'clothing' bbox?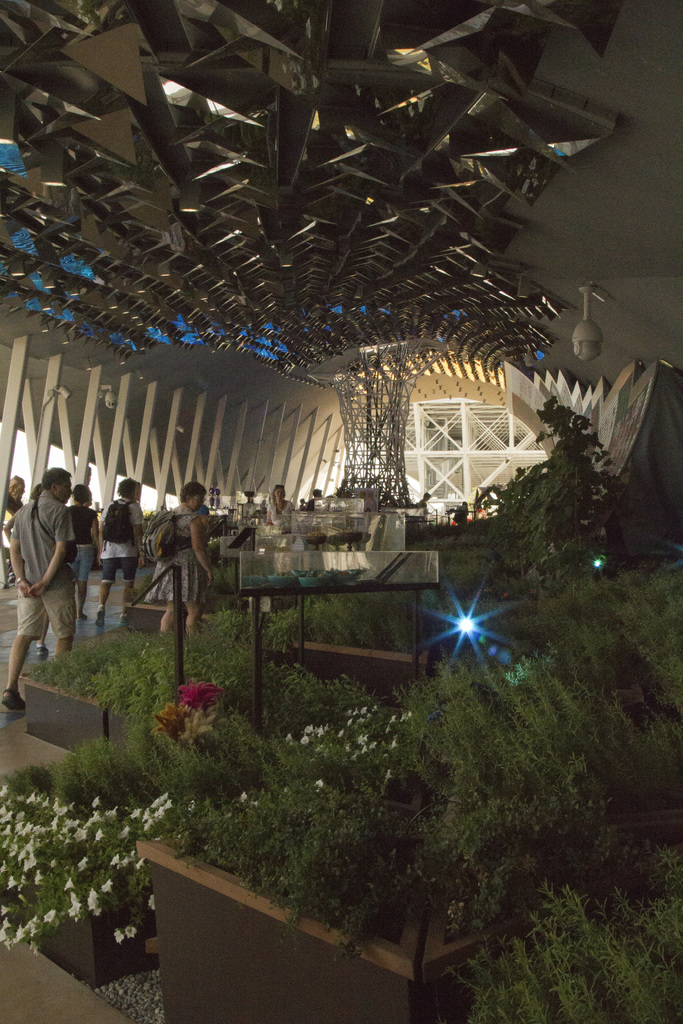
6,470,92,672
